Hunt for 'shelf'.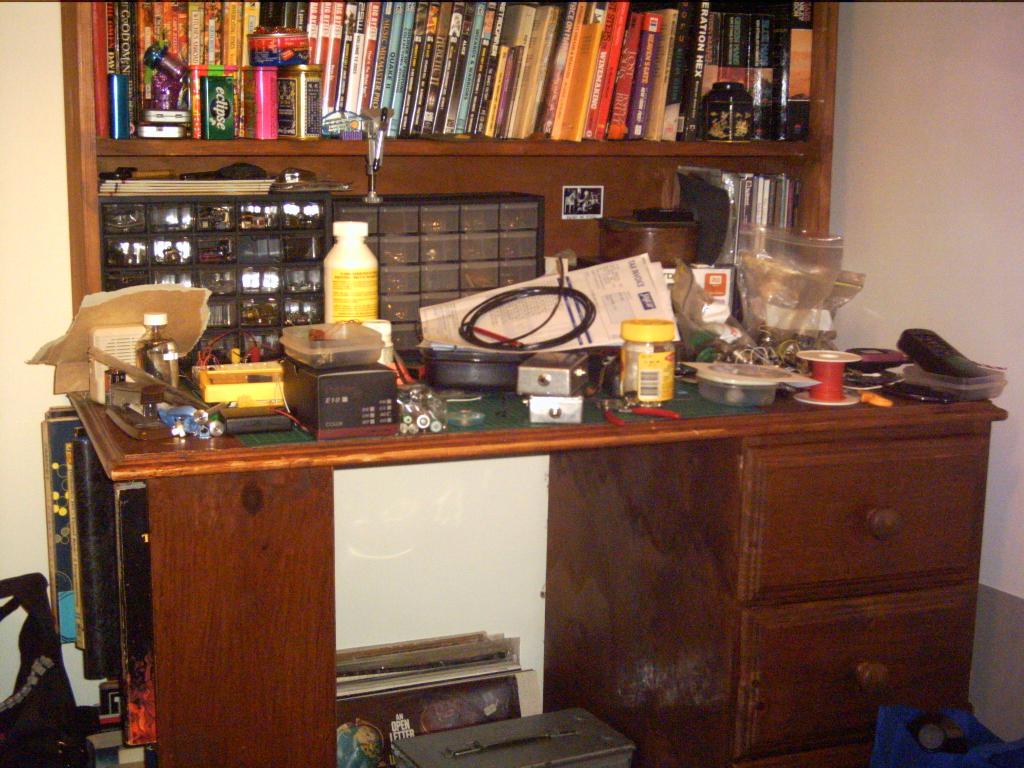
Hunted down at detection(318, 200, 559, 343).
